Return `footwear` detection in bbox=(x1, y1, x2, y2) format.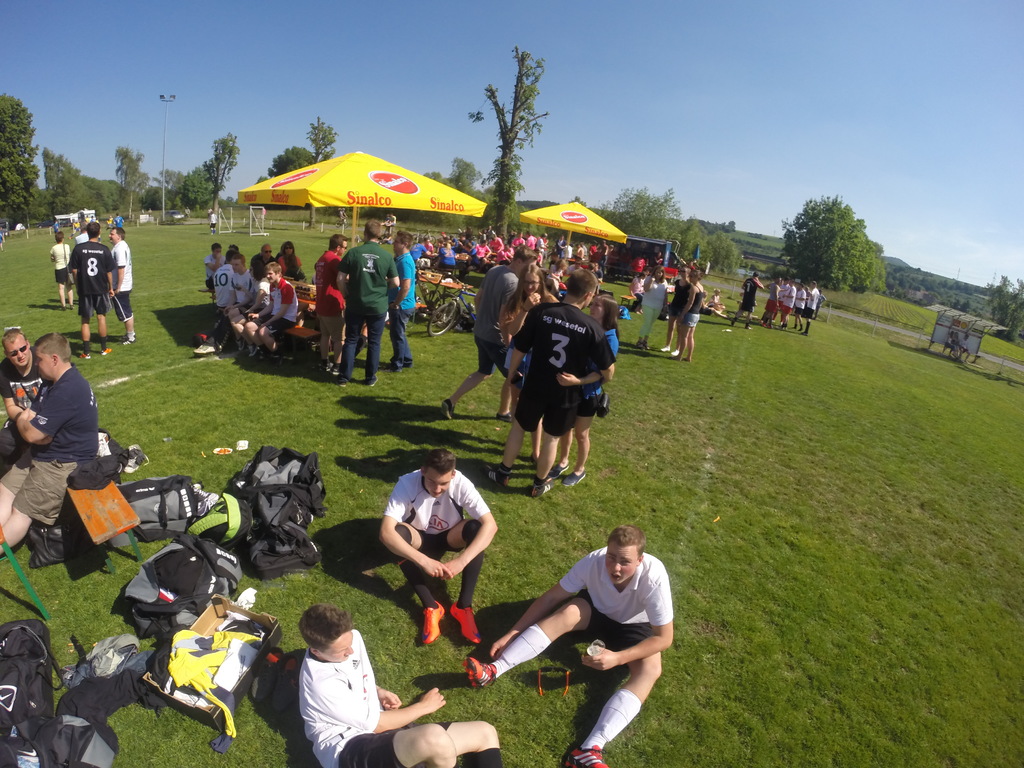
bbox=(451, 604, 479, 644).
